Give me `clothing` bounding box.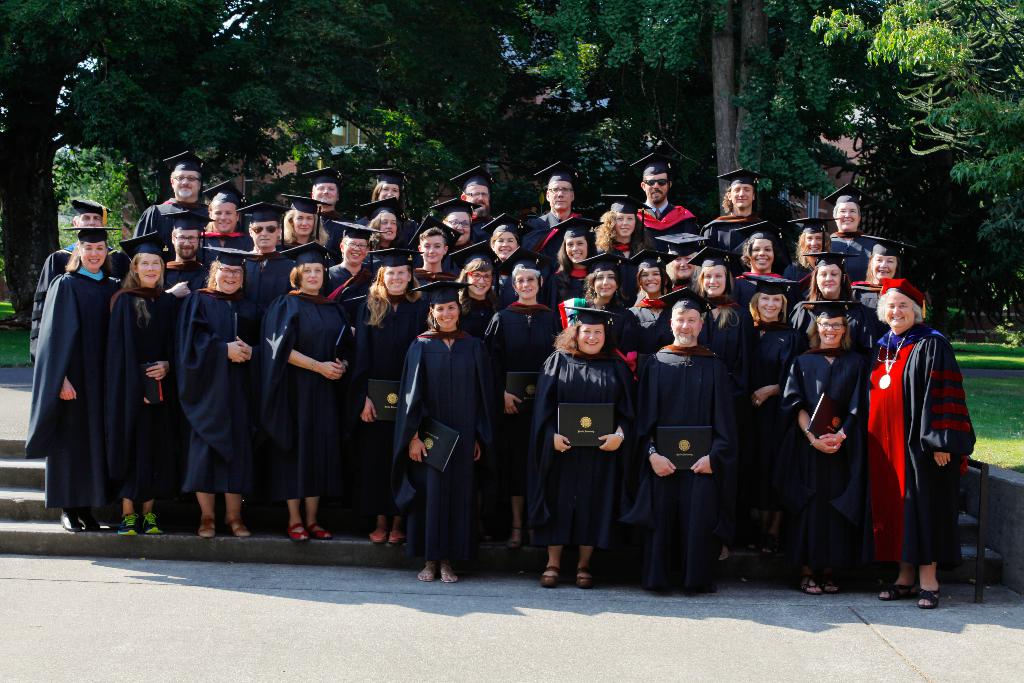
left=860, top=305, right=975, bottom=568.
